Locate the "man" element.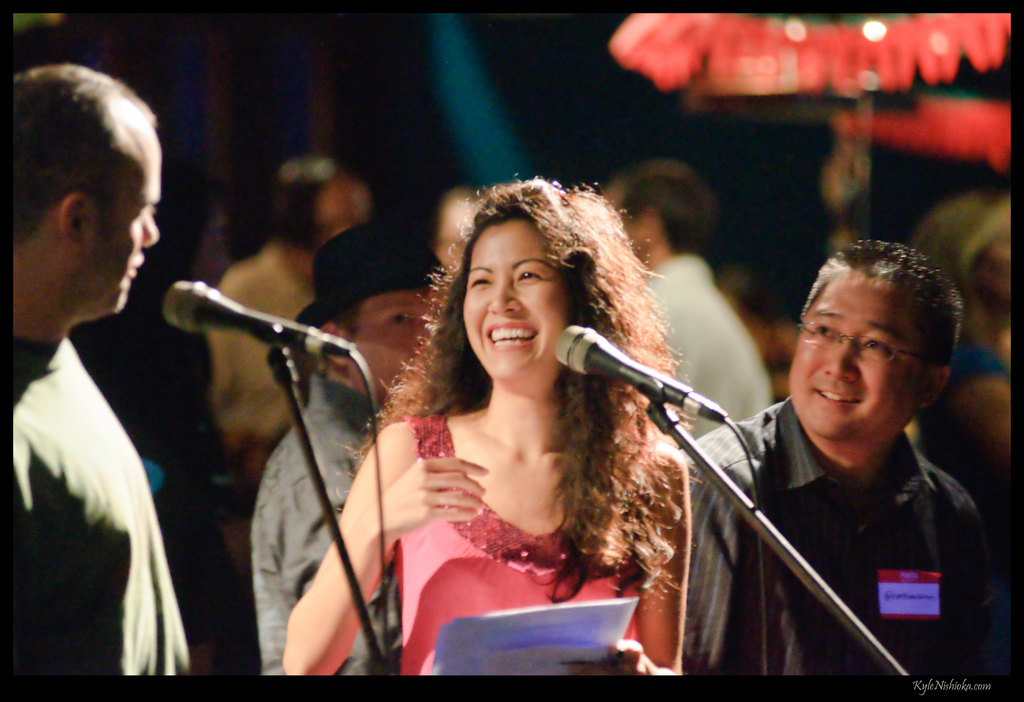
Element bbox: <box>12,66,196,687</box>.
